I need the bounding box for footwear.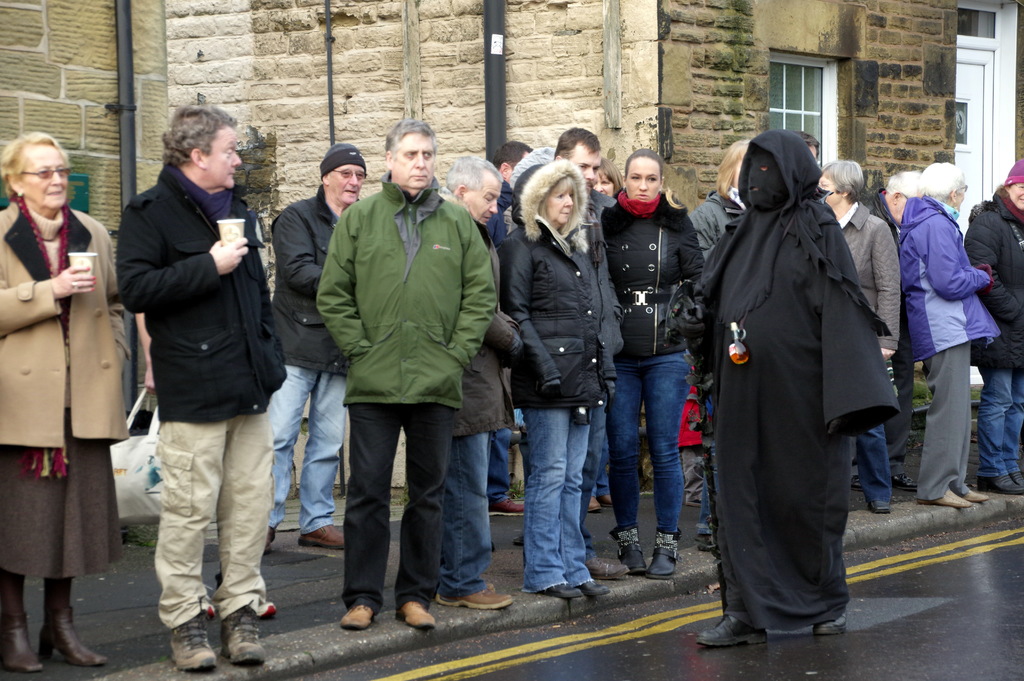
Here it is: [295, 520, 349, 548].
